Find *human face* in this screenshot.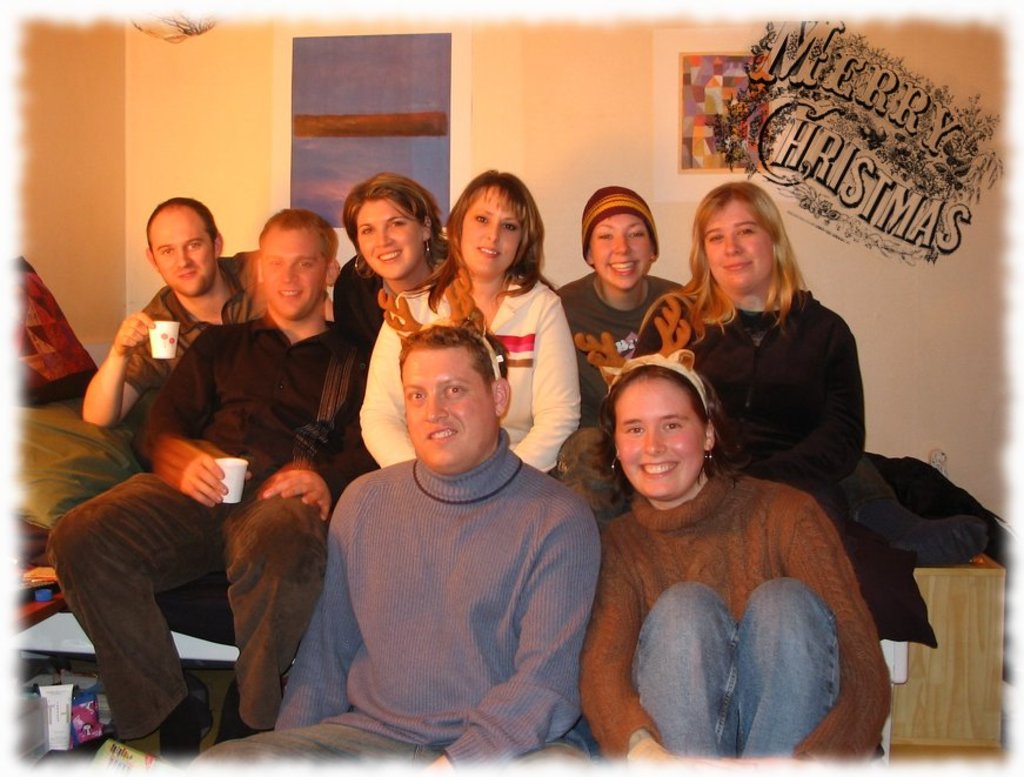
The bounding box for *human face* is x1=703, y1=197, x2=771, y2=295.
